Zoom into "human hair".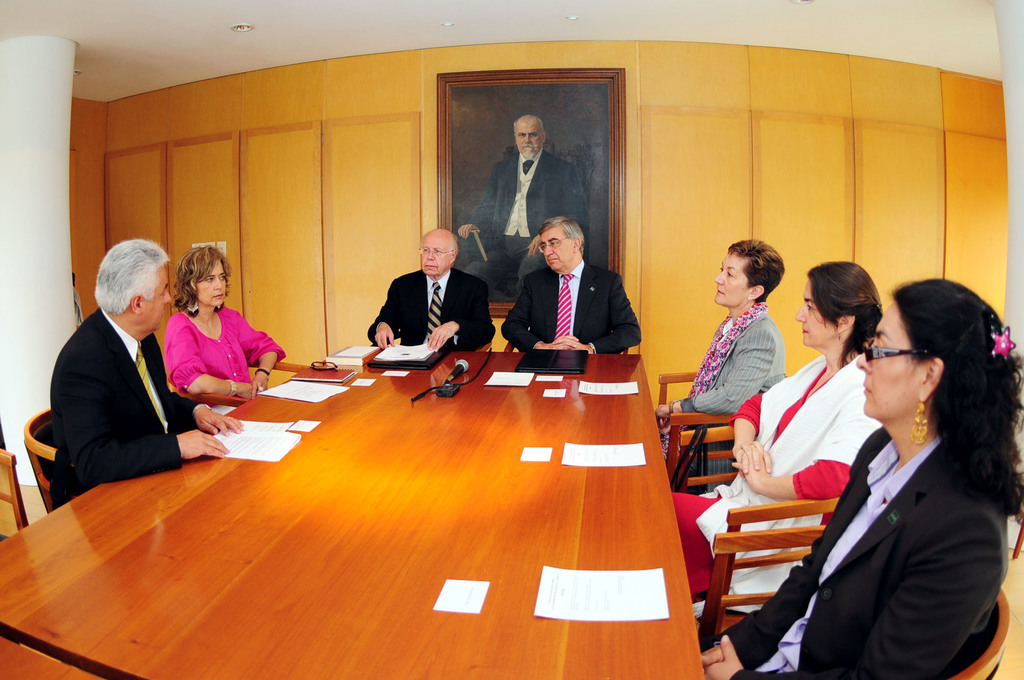
Zoom target: (left=890, top=270, right=1007, bottom=514).
